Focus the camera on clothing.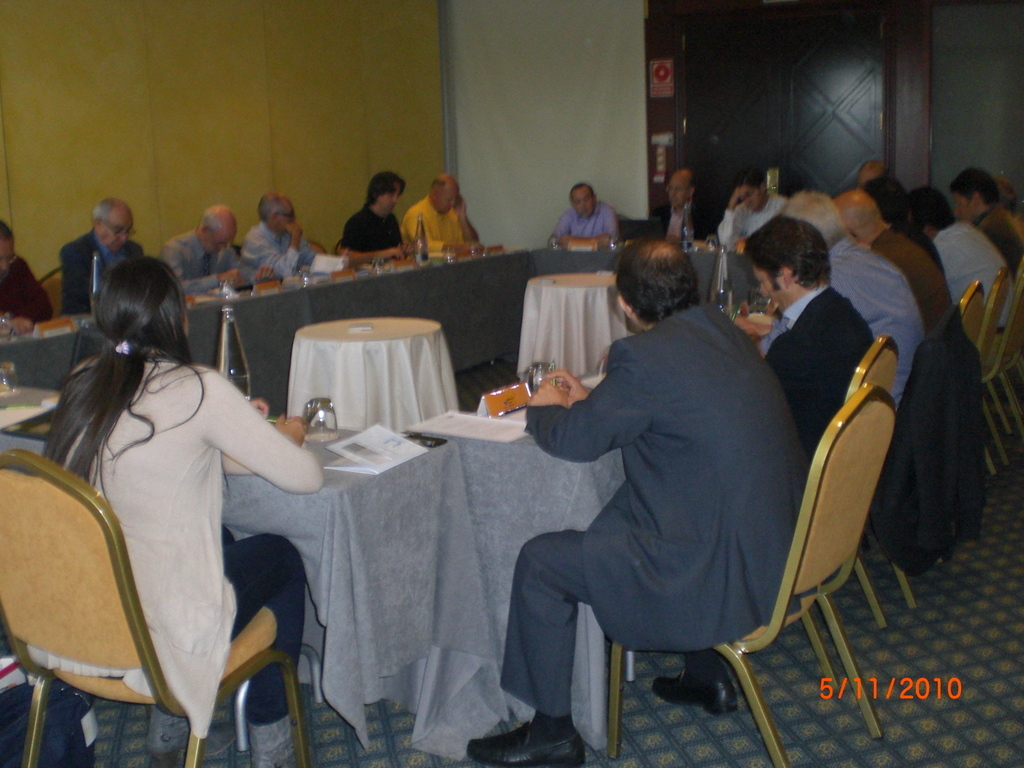
Focus region: bbox(802, 218, 921, 395).
